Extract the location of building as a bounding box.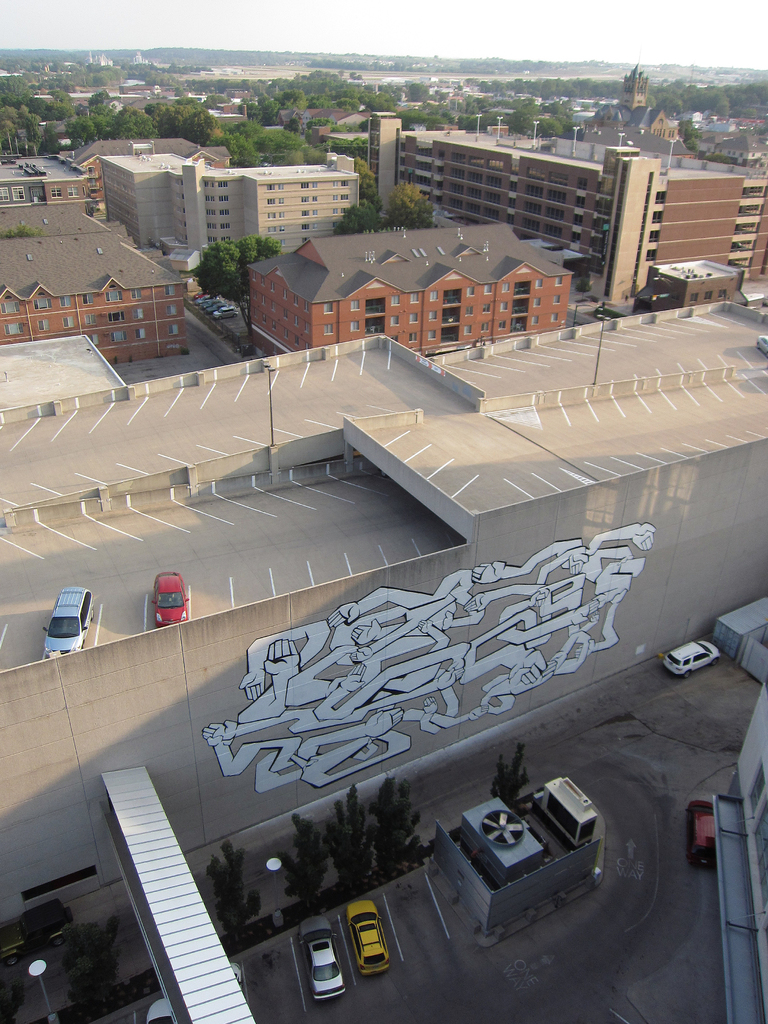
detection(0, 152, 93, 213).
